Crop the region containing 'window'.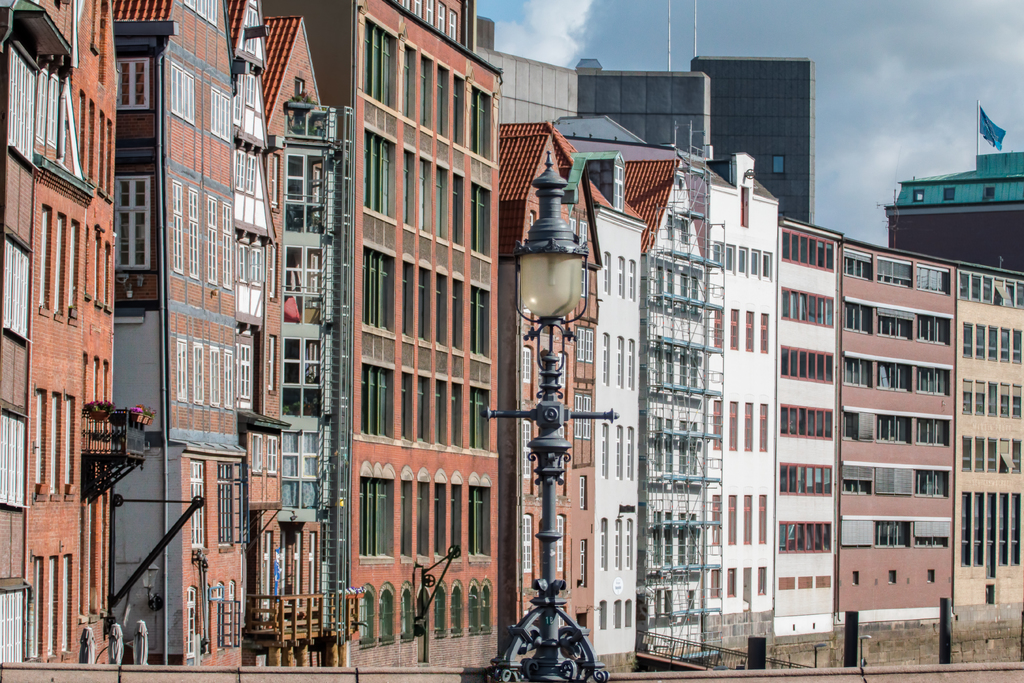
Crop region: select_region(190, 465, 209, 547).
